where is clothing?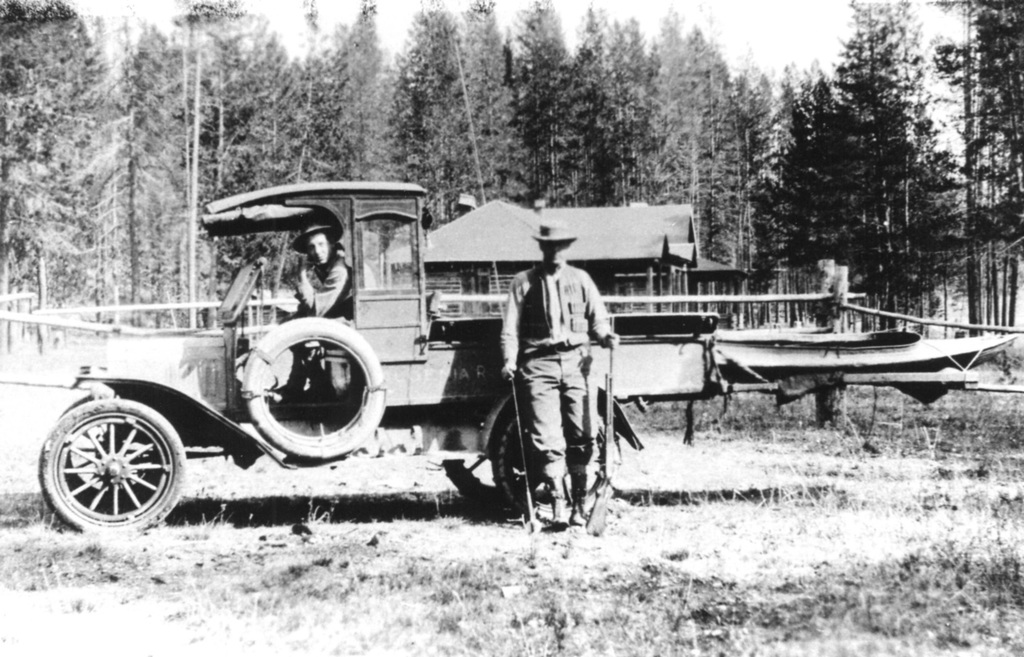
(493,234,621,517).
